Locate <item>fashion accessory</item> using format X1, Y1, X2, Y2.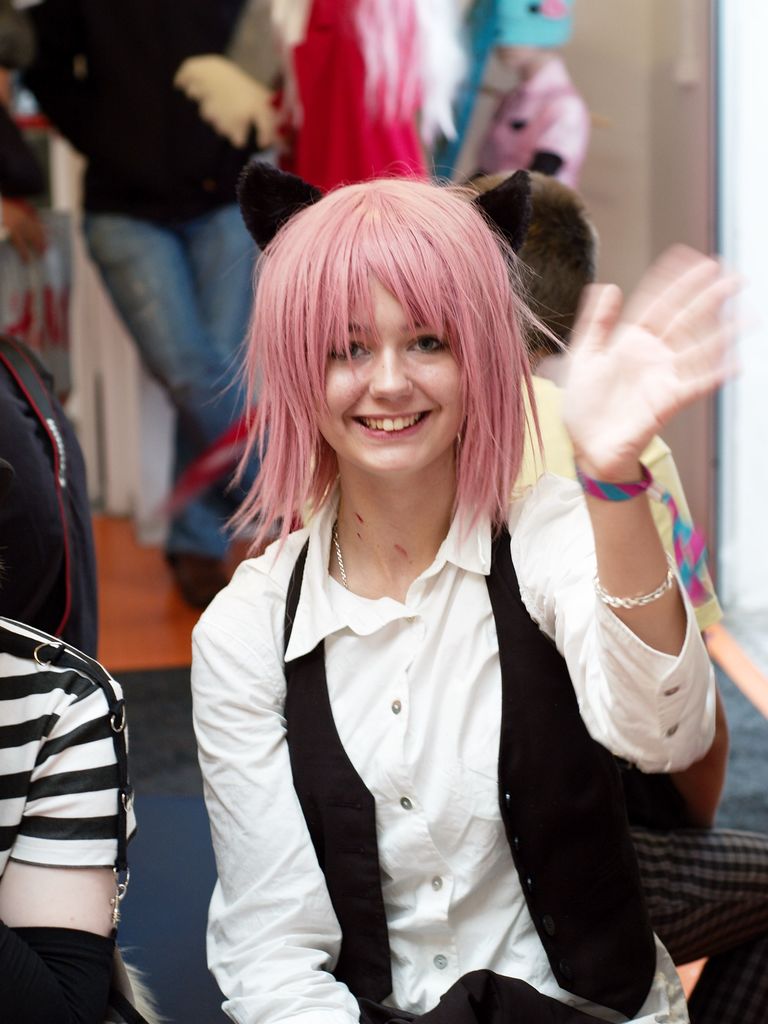
571, 460, 656, 503.
